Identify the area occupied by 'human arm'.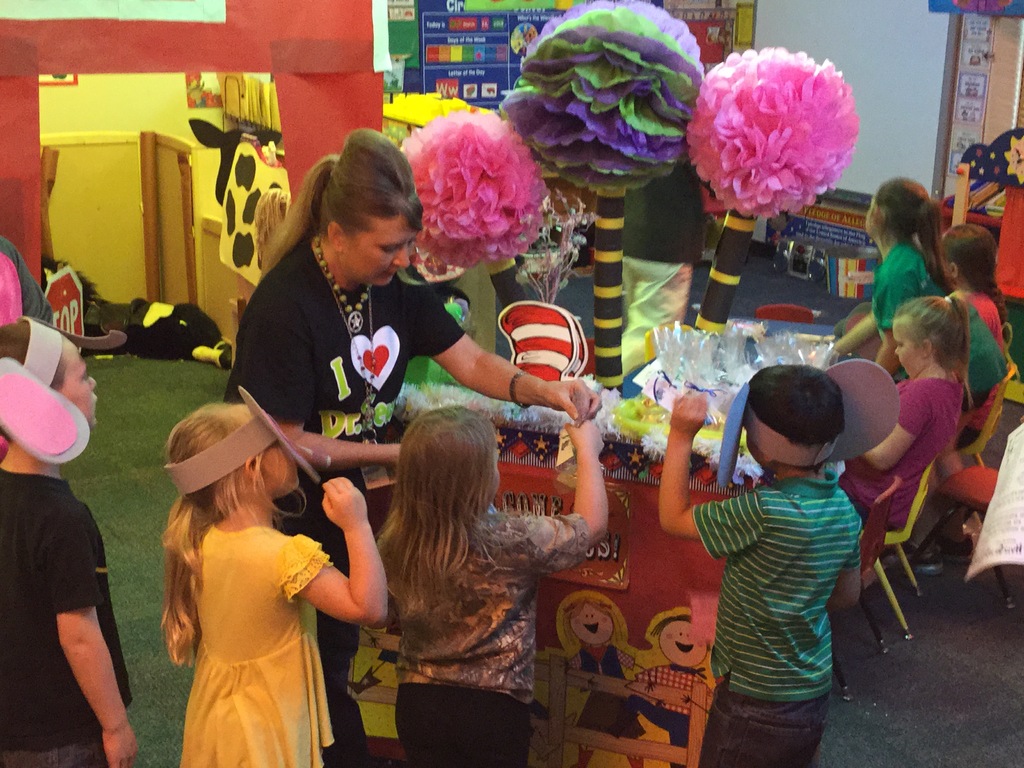
Area: 54,504,133,767.
